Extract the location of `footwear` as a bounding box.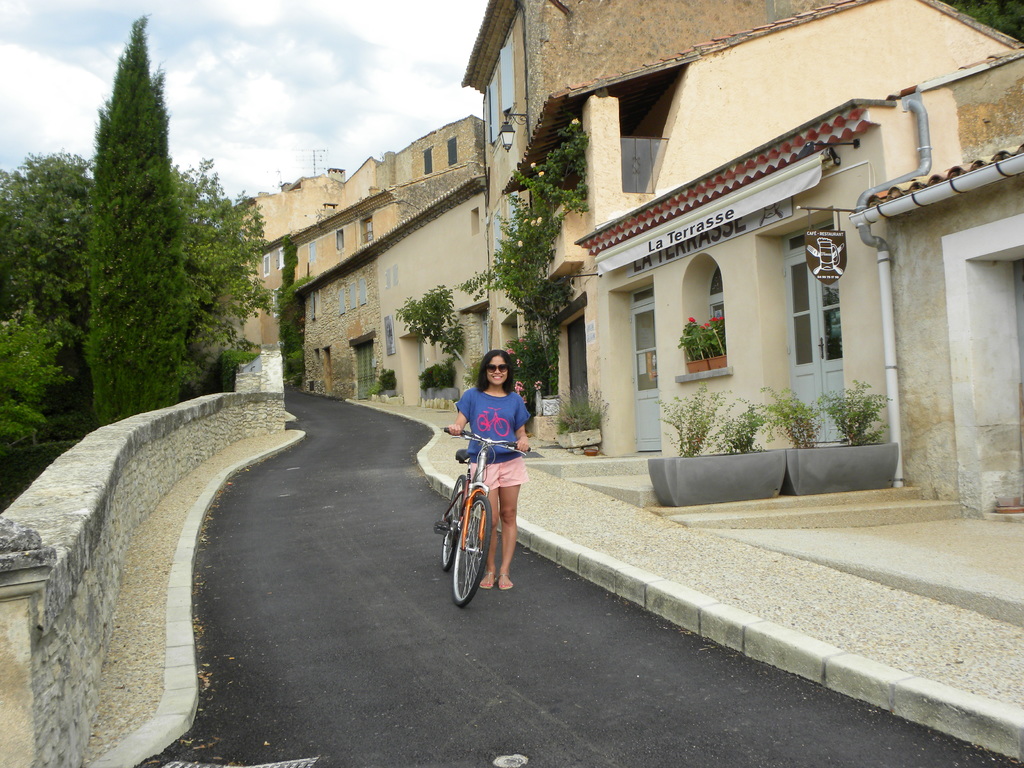
479/573/493/586.
